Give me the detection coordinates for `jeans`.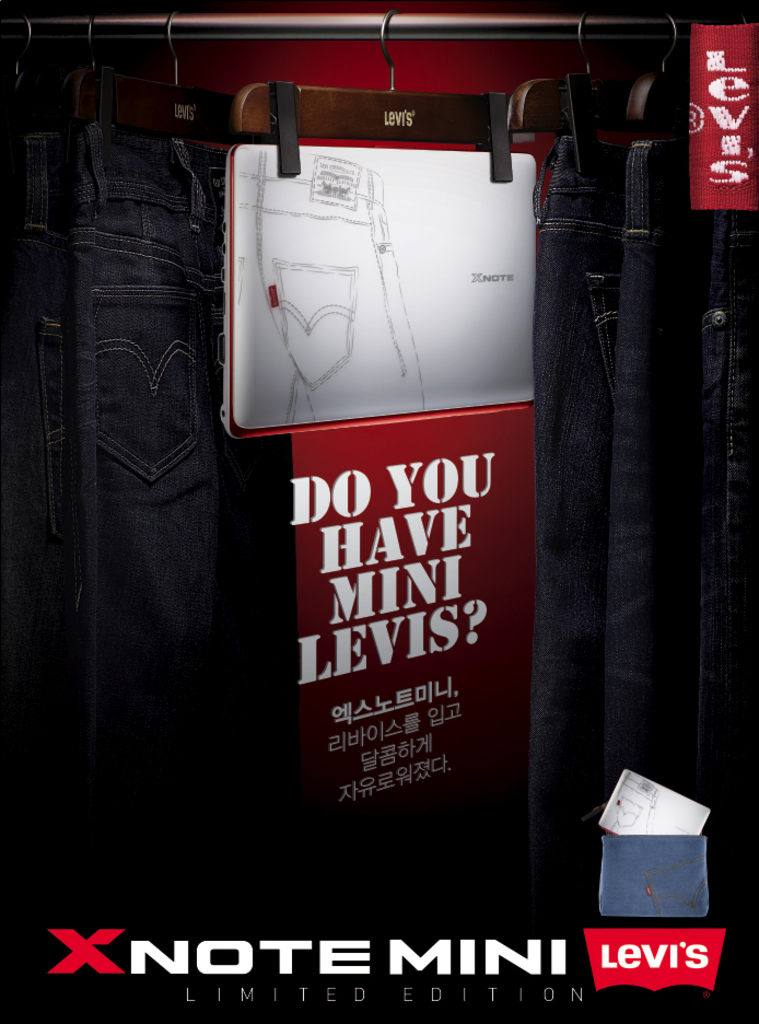
<region>606, 133, 713, 915</region>.
